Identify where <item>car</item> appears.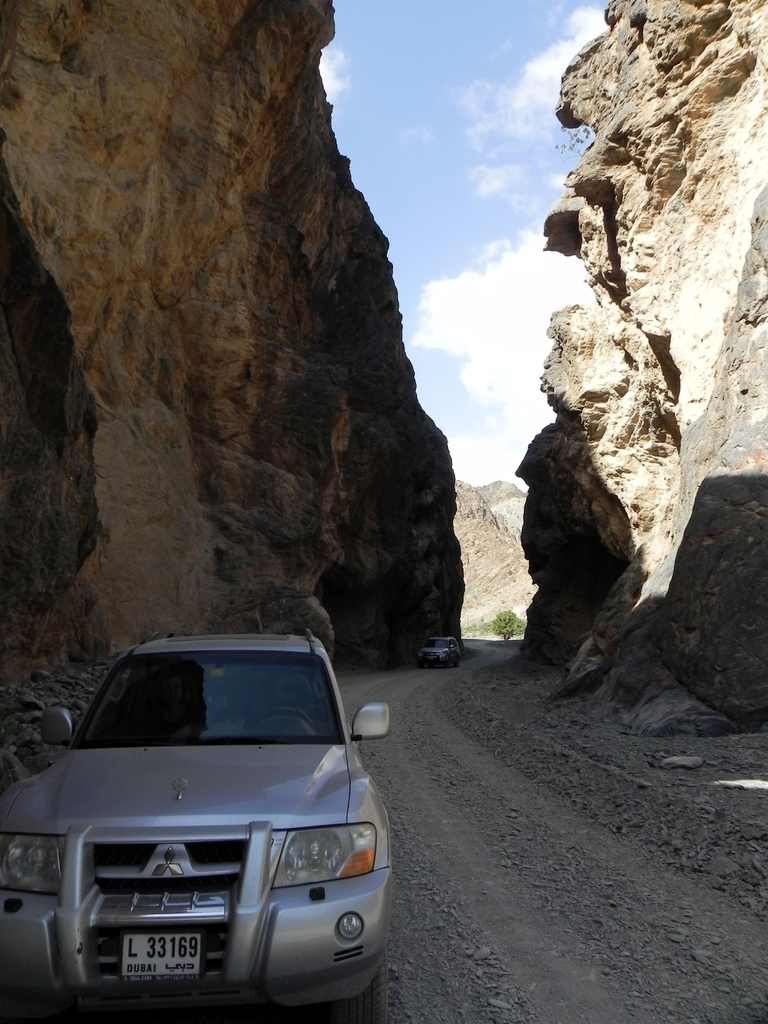
Appears at l=415, t=630, r=462, b=671.
